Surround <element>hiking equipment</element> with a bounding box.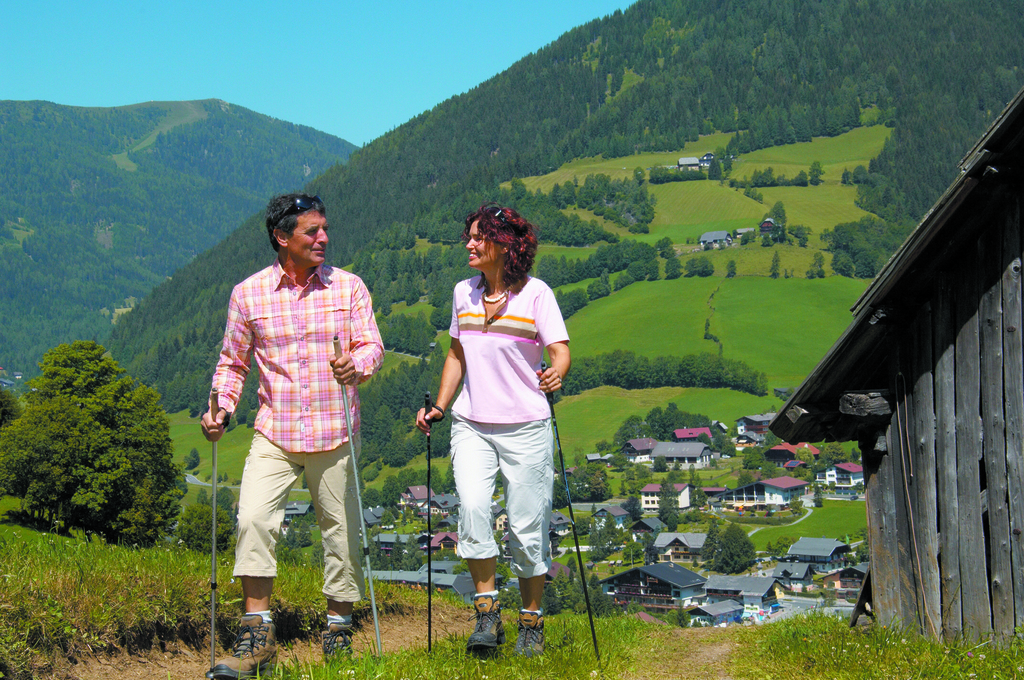
<box>423,392,433,658</box>.
